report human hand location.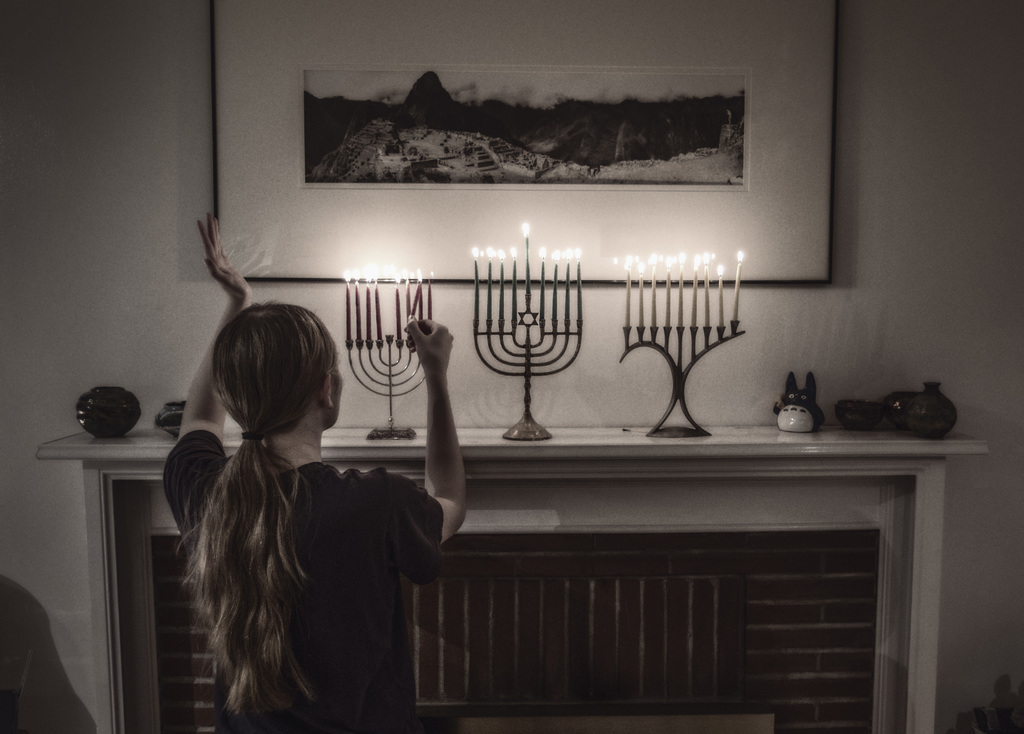
Report: 403,318,451,363.
